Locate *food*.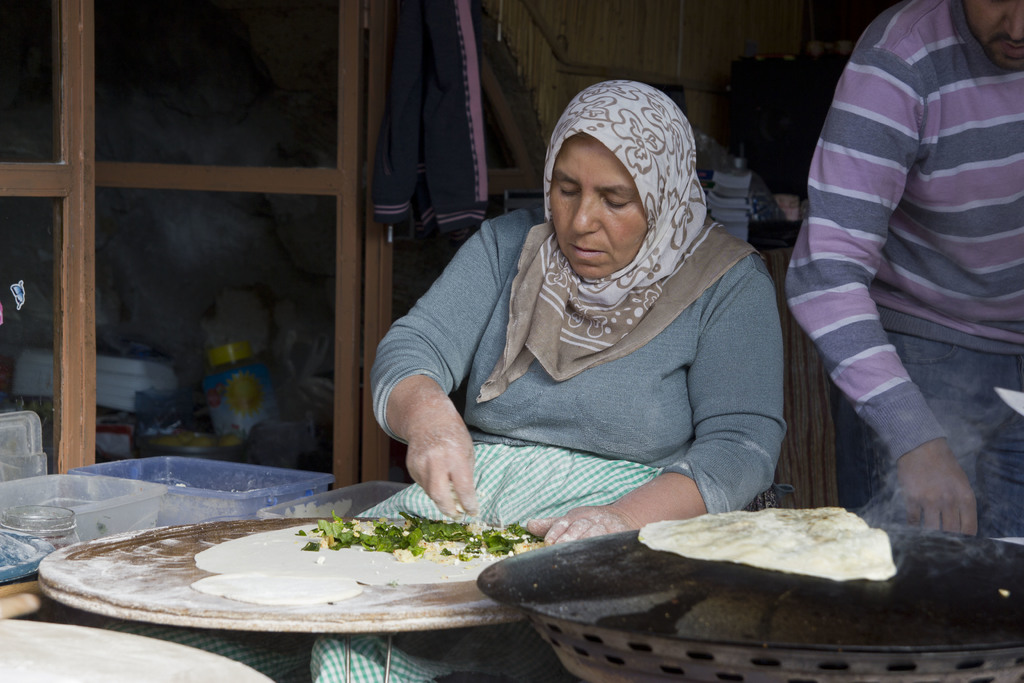
Bounding box: locate(634, 508, 899, 584).
